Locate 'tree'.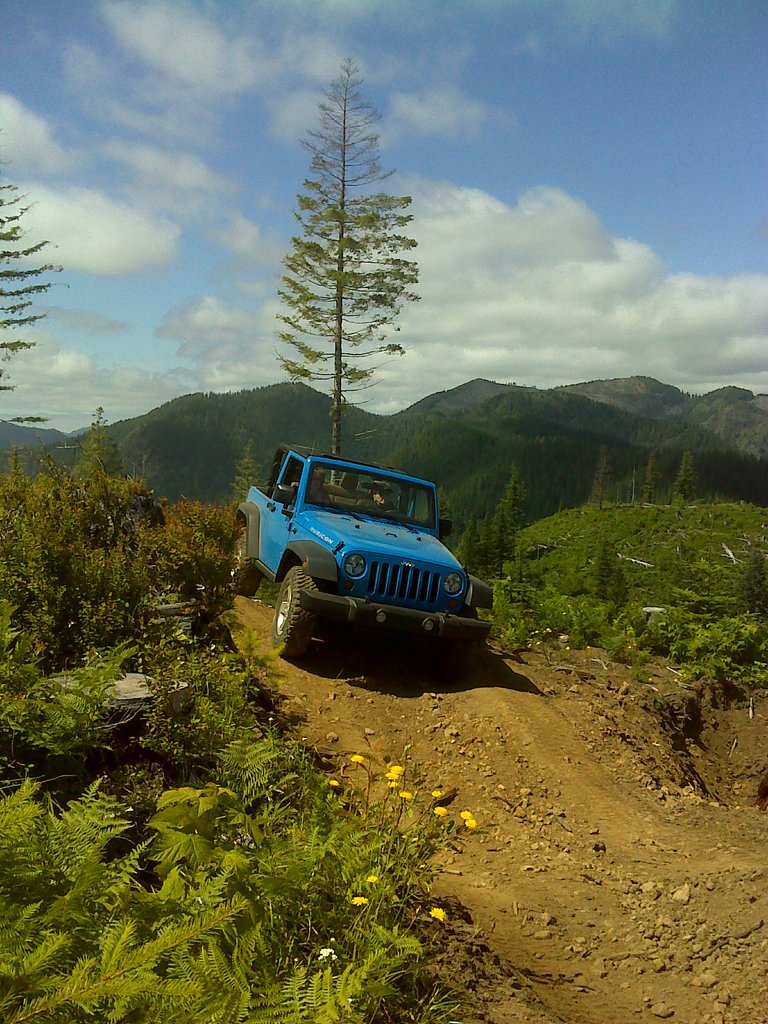
Bounding box: locate(231, 431, 268, 527).
